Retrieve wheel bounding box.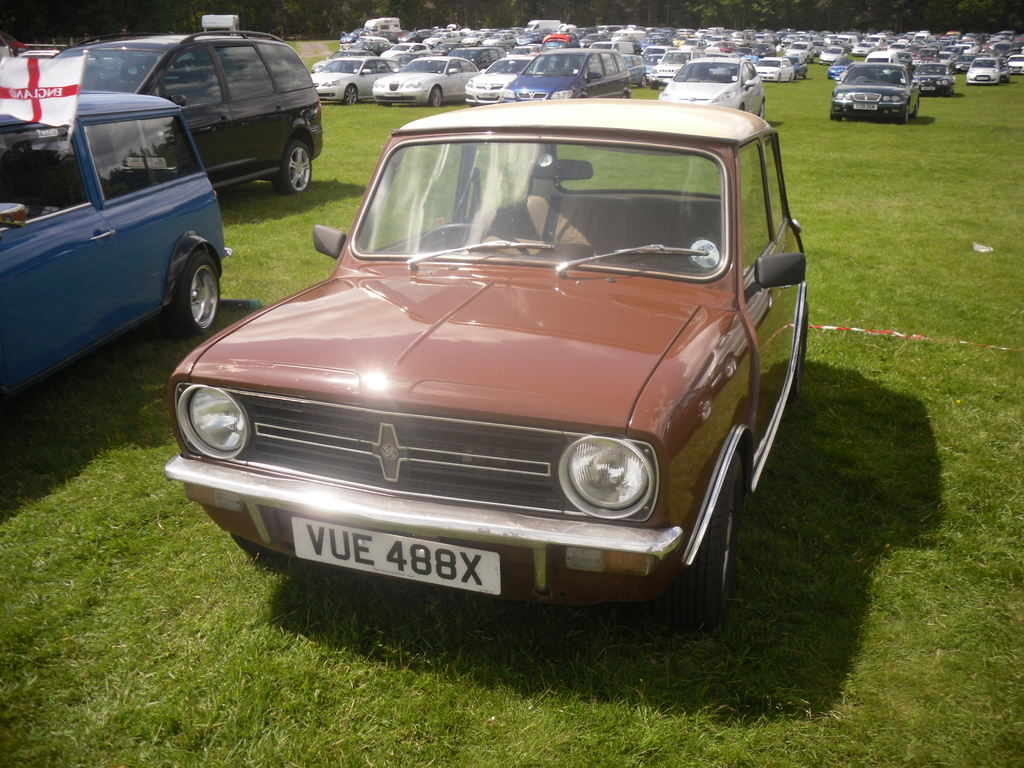
Bounding box: box=[776, 70, 781, 82].
